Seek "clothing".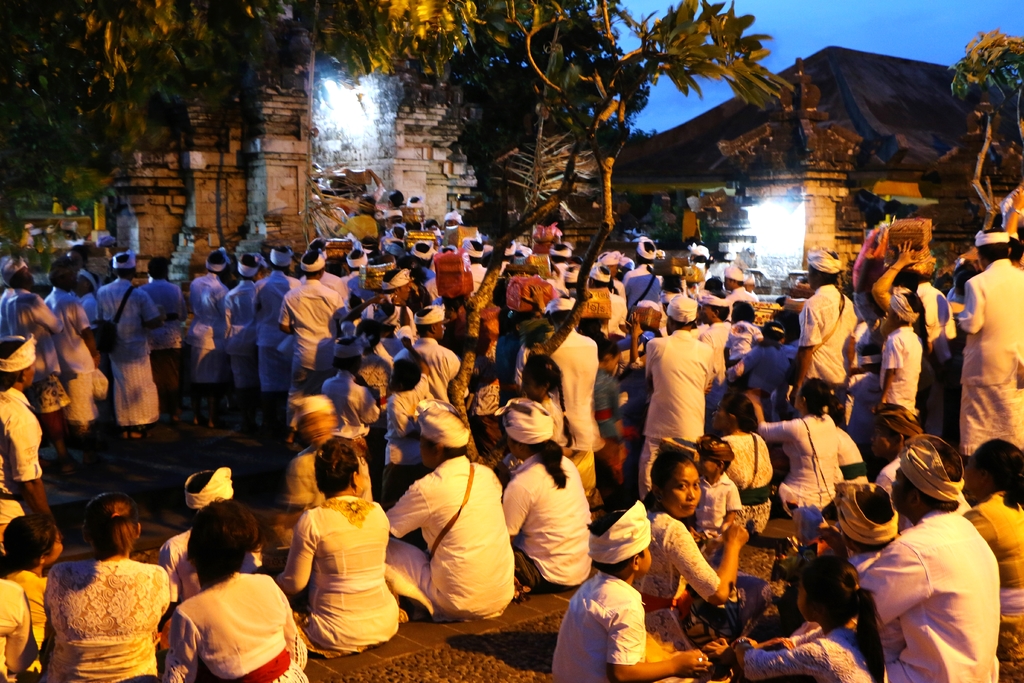
{"x1": 640, "y1": 335, "x2": 714, "y2": 497}.
